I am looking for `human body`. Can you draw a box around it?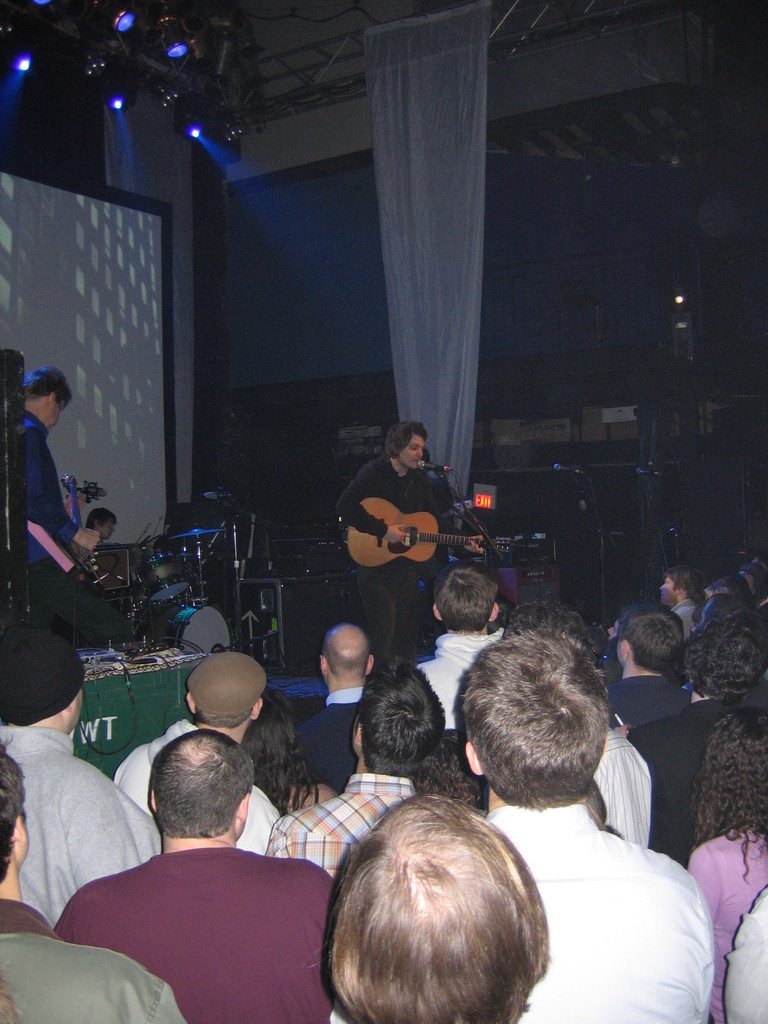
Sure, the bounding box is (630,591,767,884).
